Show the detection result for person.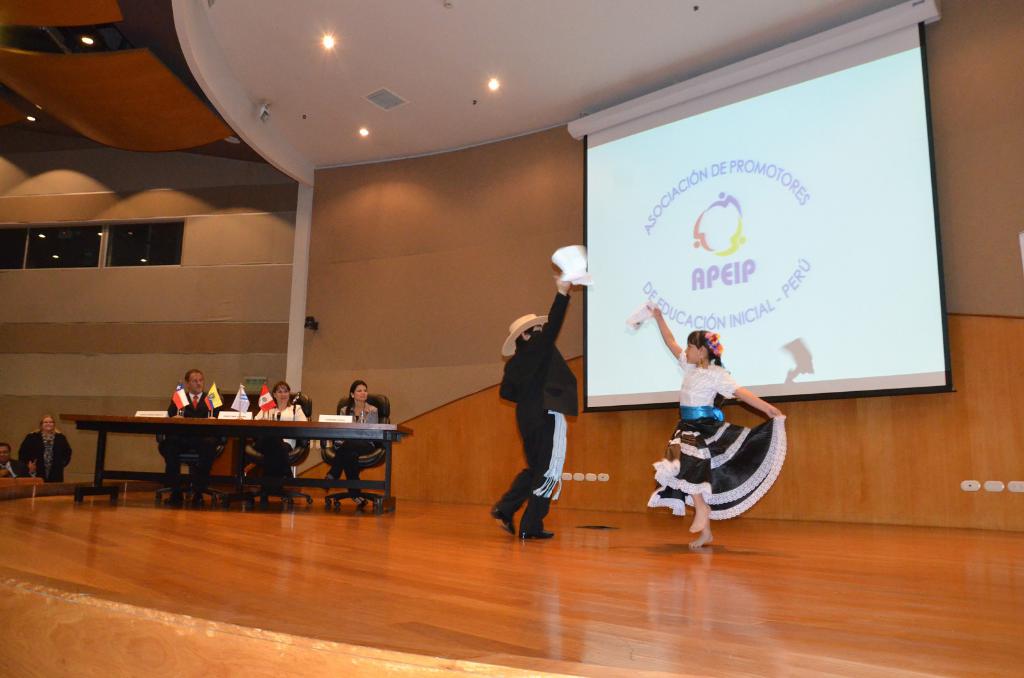
(left=0, top=447, right=36, bottom=480).
